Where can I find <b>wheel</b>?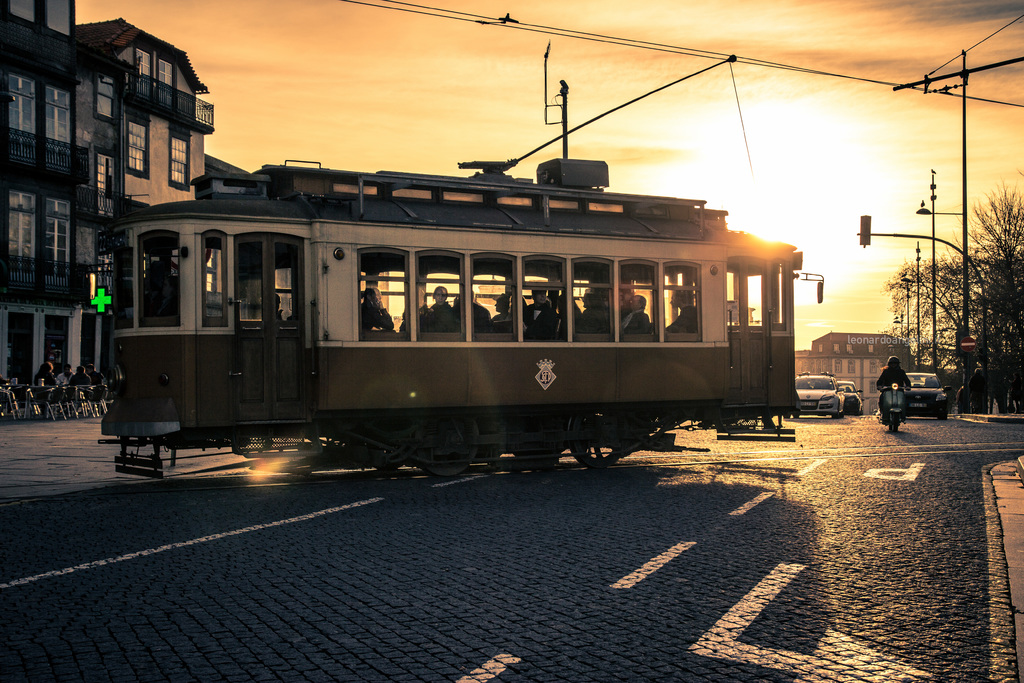
You can find it at rect(358, 418, 410, 468).
